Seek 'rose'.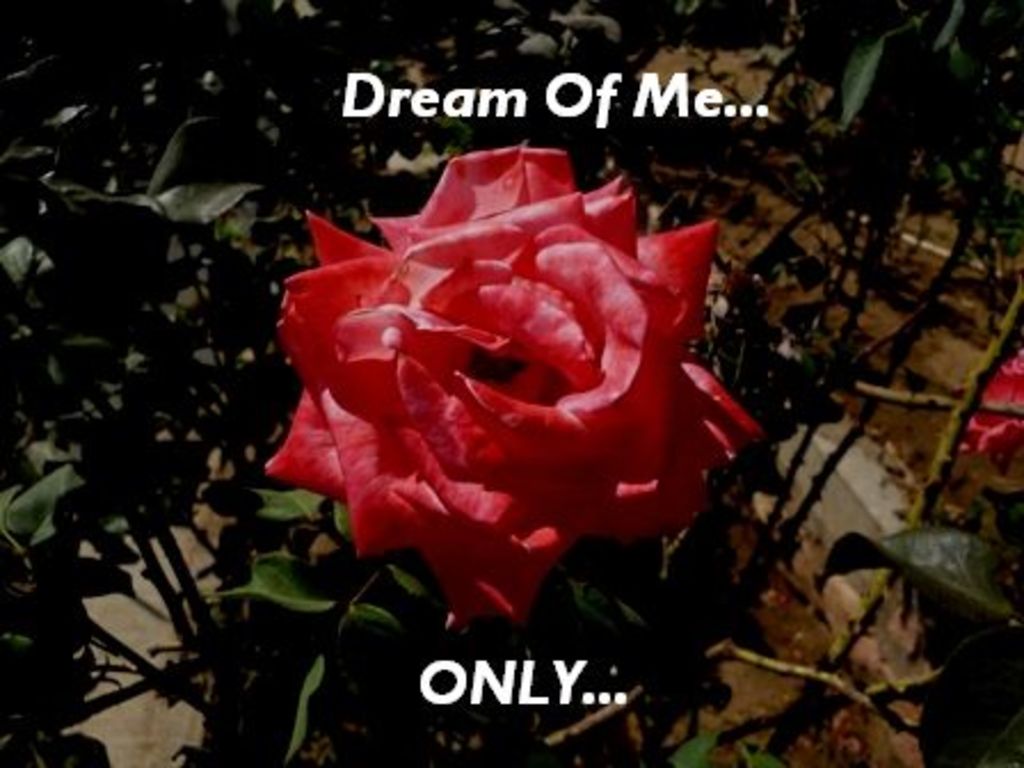
x1=258, y1=142, x2=763, y2=640.
